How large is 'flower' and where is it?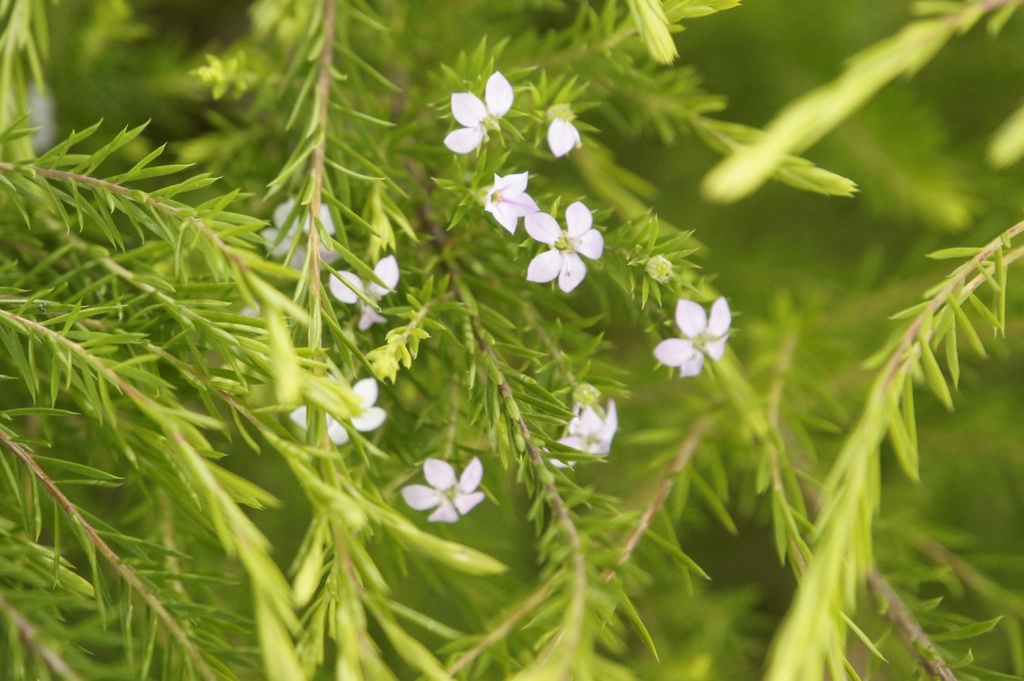
Bounding box: x1=545, y1=397, x2=620, y2=461.
